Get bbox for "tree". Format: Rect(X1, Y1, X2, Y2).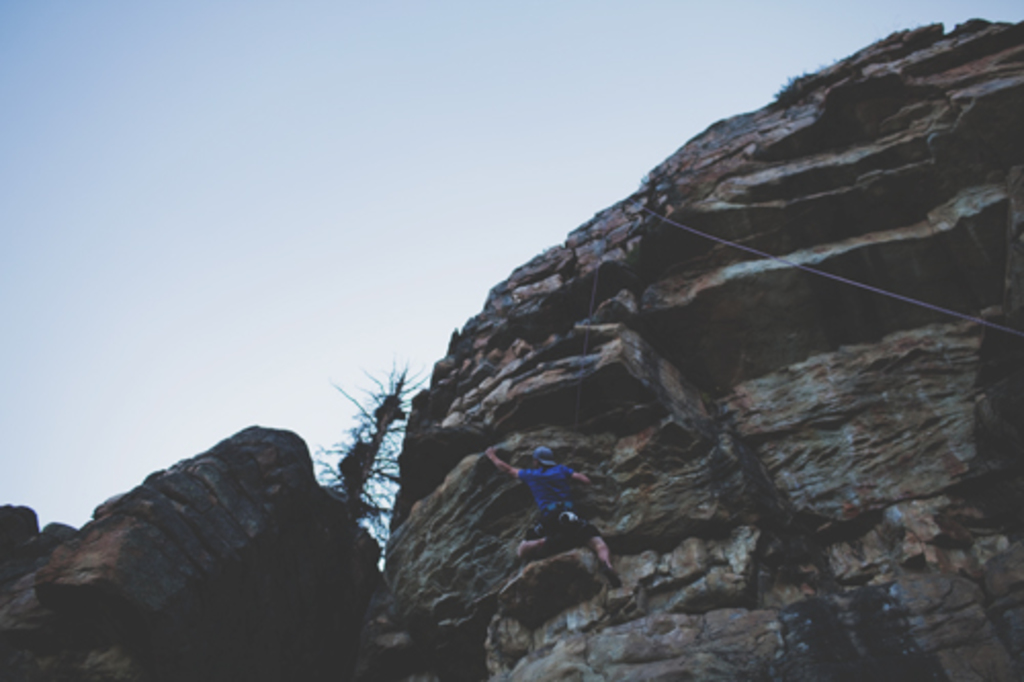
Rect(301, 360, 422, 551).
